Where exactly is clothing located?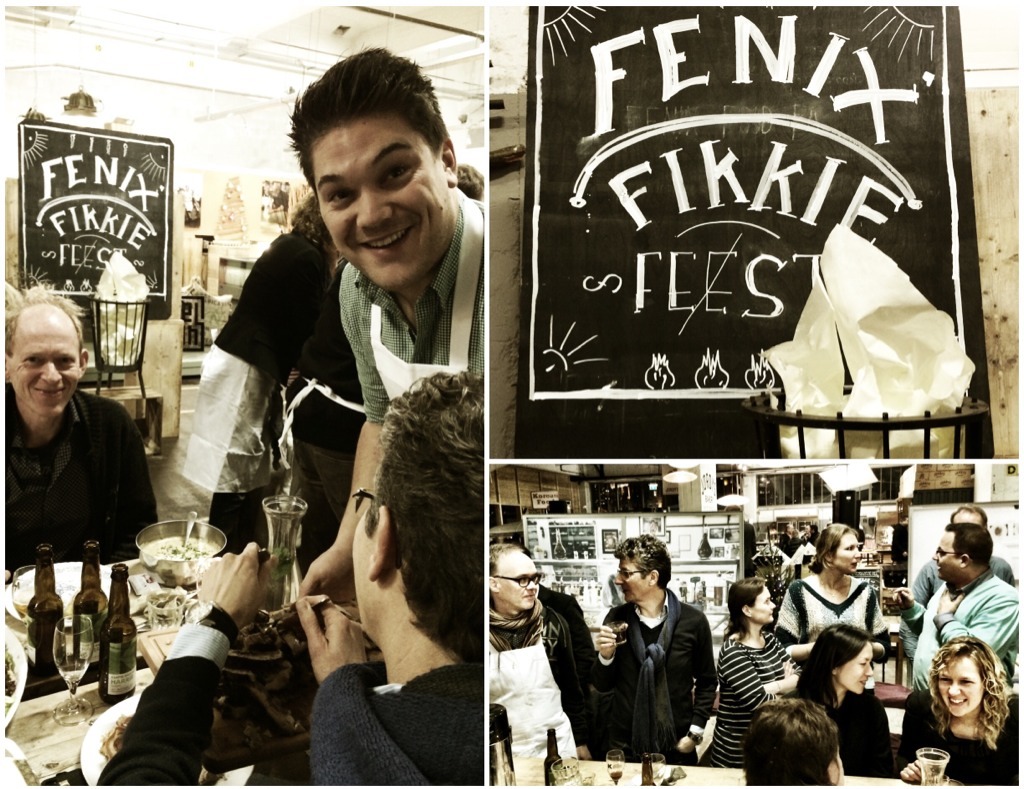
Its bounding box is 901,570,1015,689.
